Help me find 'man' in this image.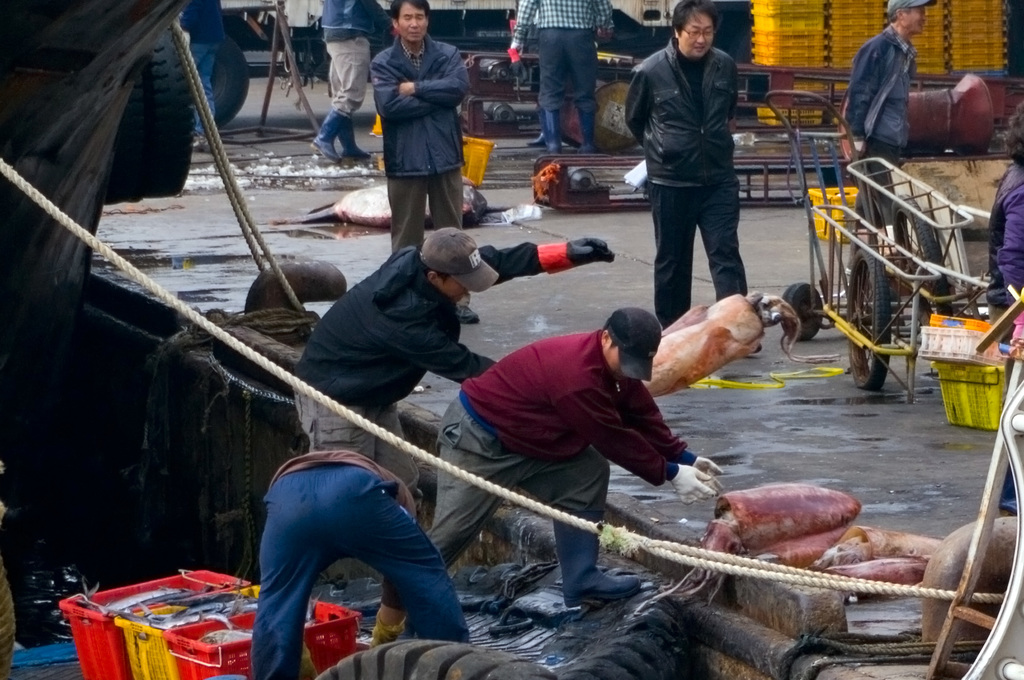
Found it: Rect(302, 0, 409, 168).
